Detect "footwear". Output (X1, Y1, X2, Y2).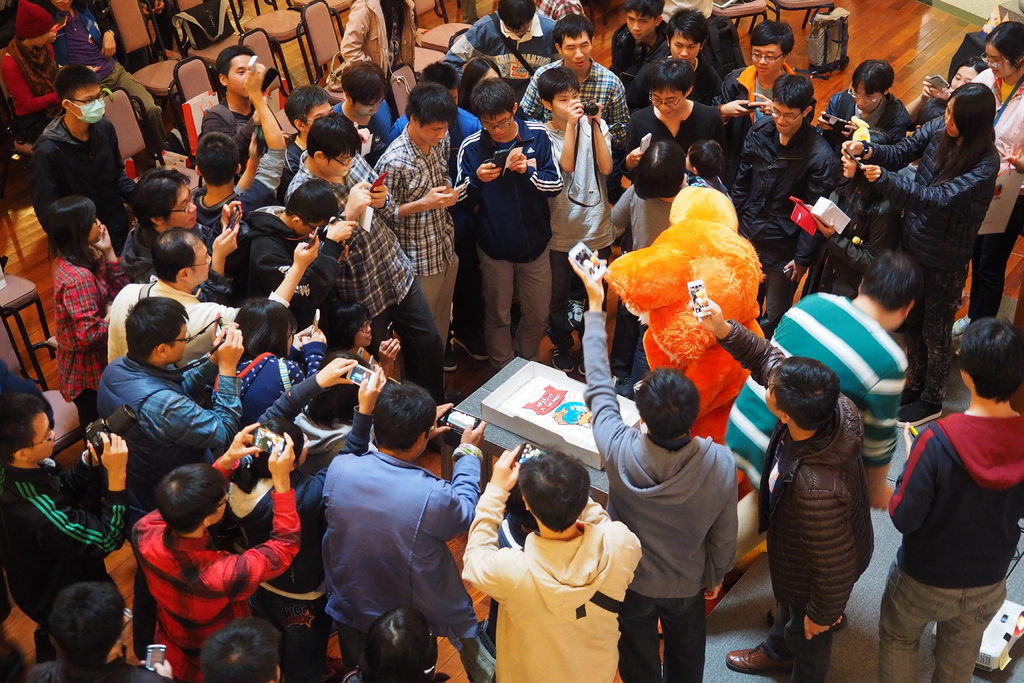
(578, 348, 593, 378).
